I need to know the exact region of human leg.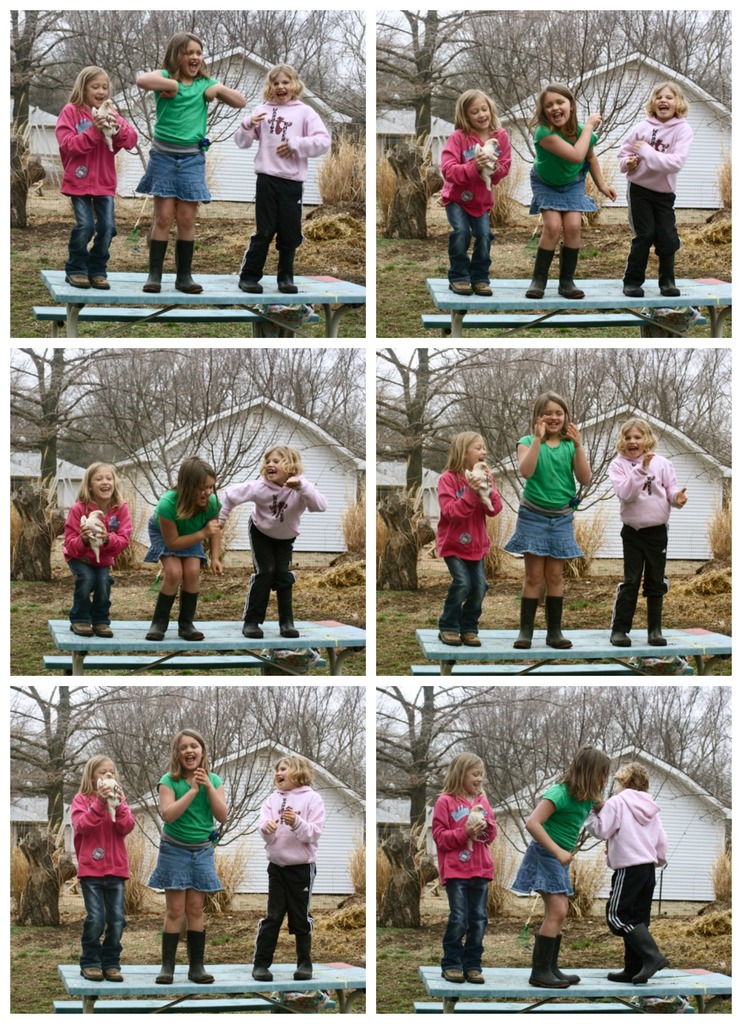
Region: (182, 556, 201, 640).
